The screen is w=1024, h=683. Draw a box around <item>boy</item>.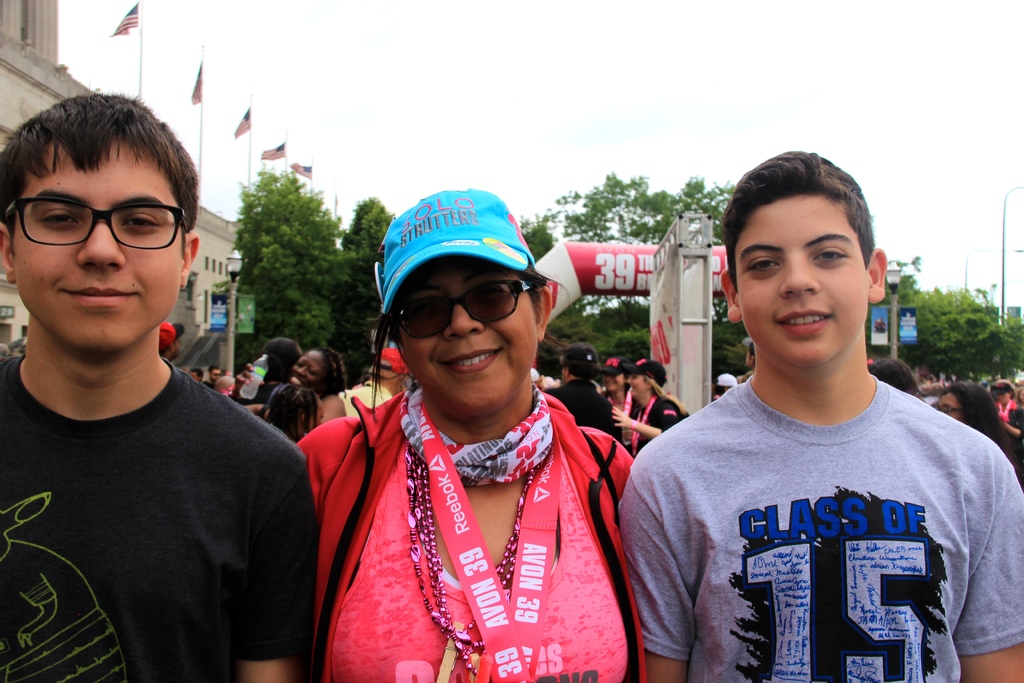
630 142 1023 682.
